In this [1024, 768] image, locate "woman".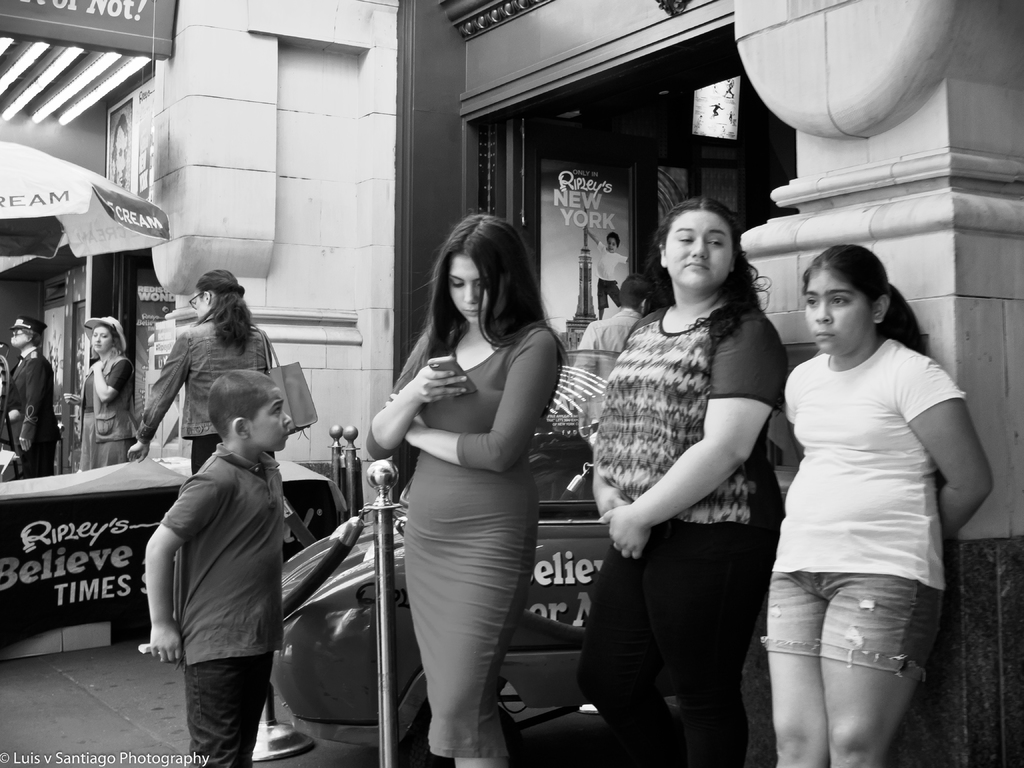
Bounding box: (592,227,628,321).
